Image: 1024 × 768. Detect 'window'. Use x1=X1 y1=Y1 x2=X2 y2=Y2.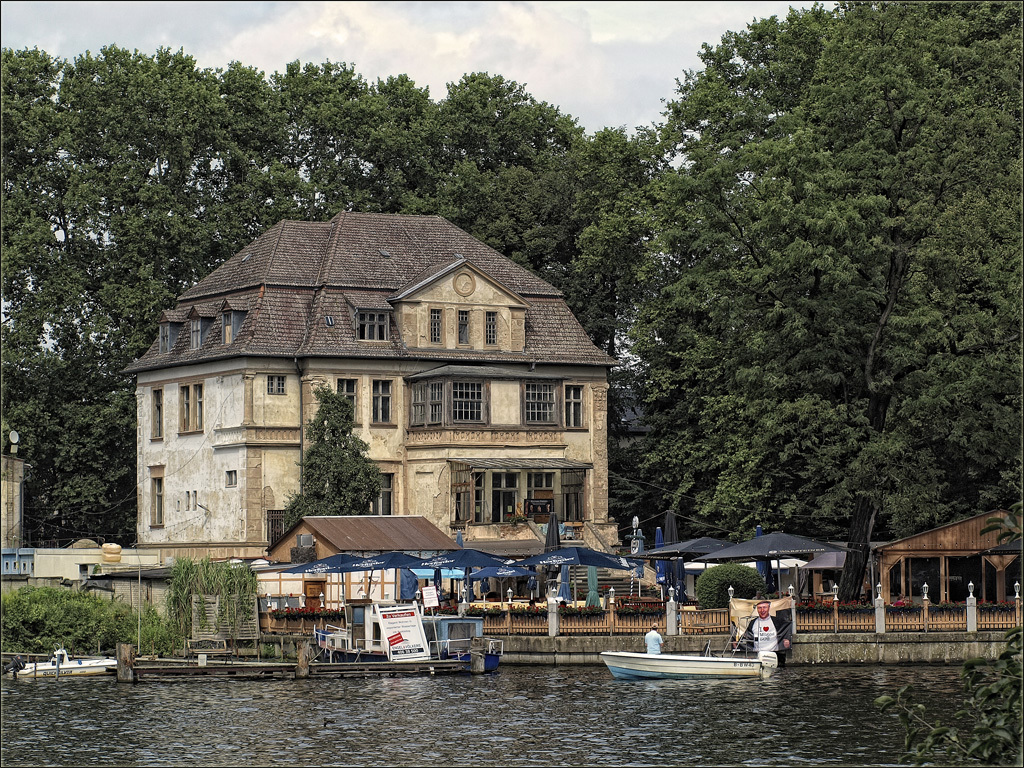
x1=371 y1=378 x2=400 y2=432.
